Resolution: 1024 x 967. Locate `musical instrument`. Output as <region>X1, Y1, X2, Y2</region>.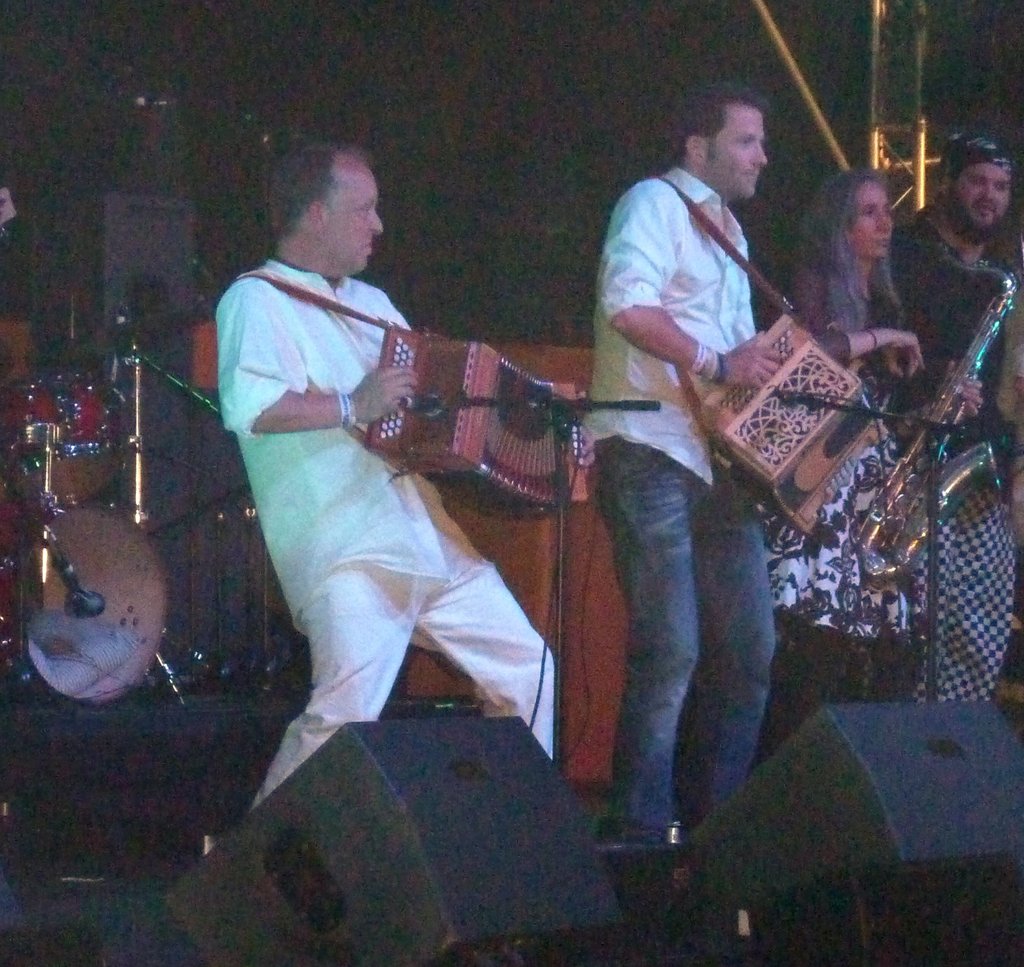
<region>352, 316, 597, 527</region>.
